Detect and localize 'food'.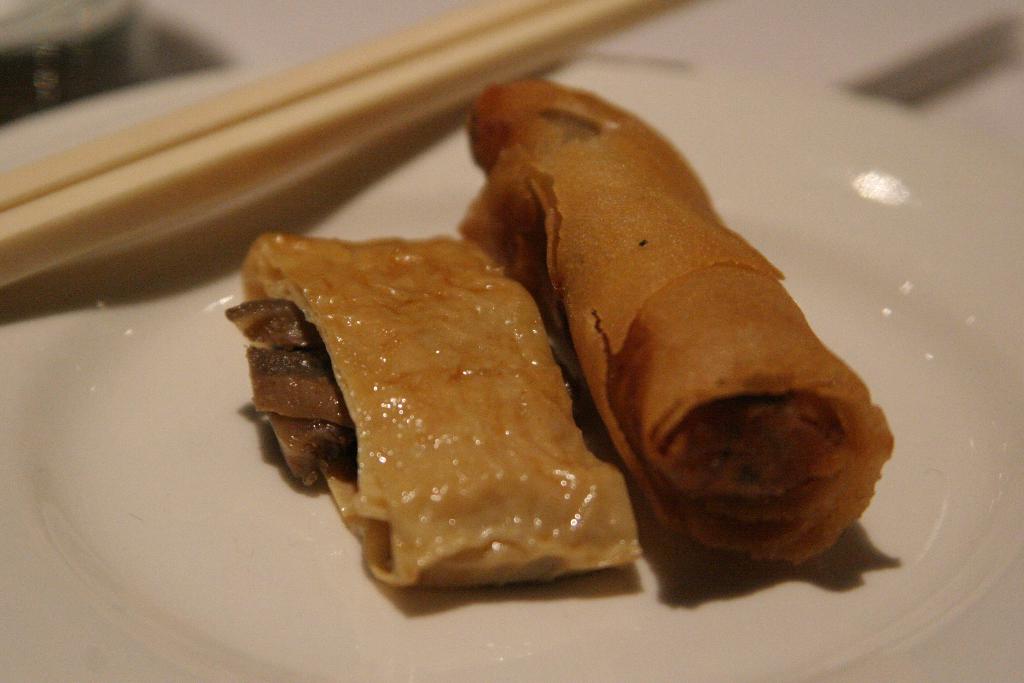
Localized at BBox(453, 62, 915, 599).
